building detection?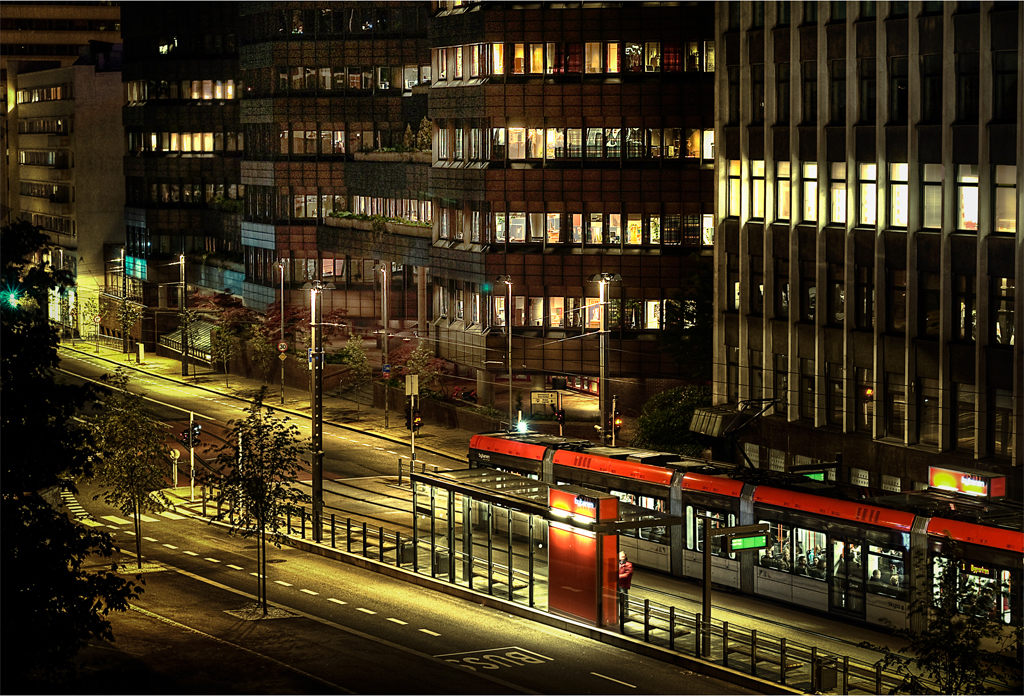
<region>4, 2, 123, 331</region>
